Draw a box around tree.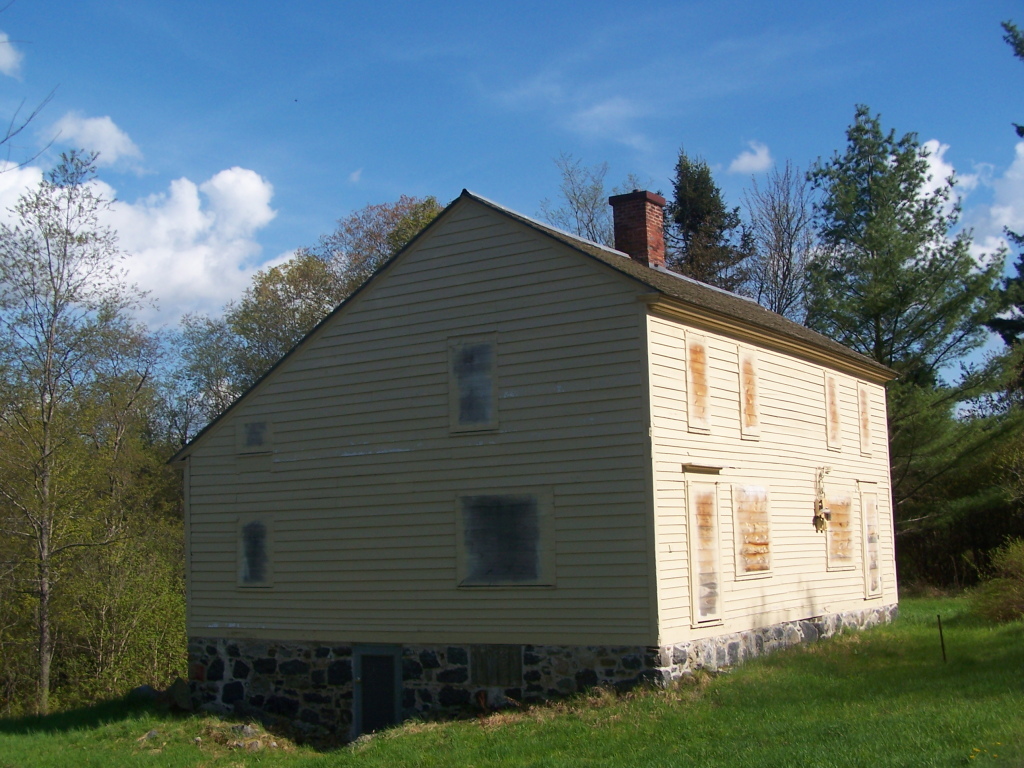
(0,158,191,717).
